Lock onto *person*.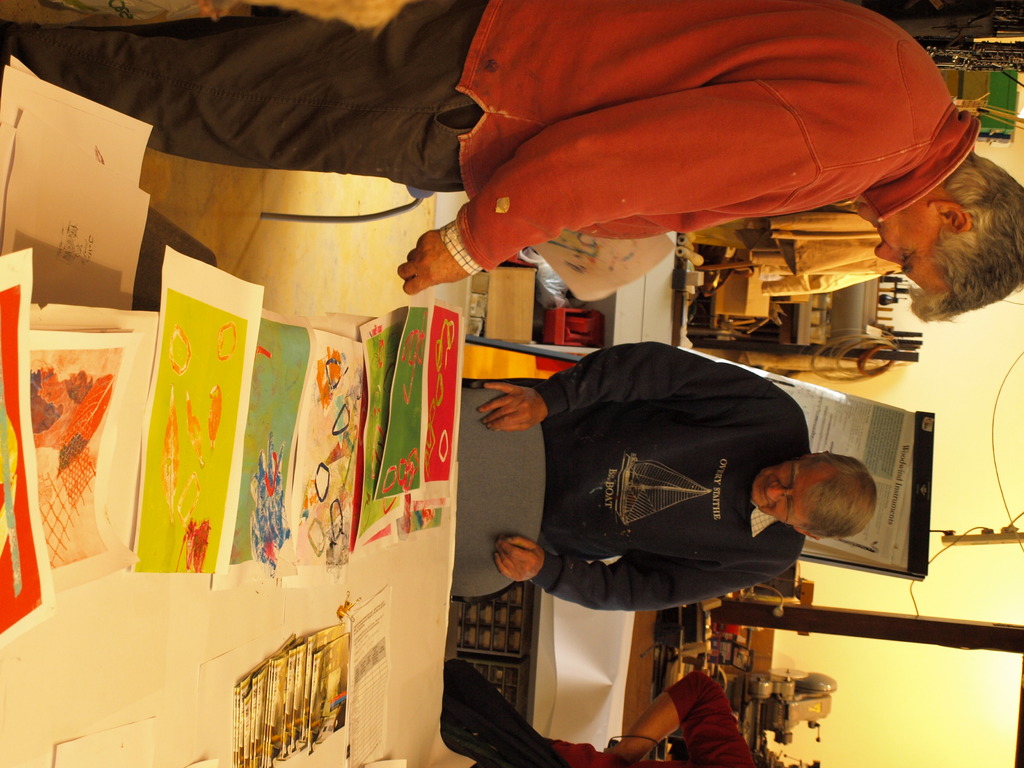
Locked: (445, 662, 770, 767).
